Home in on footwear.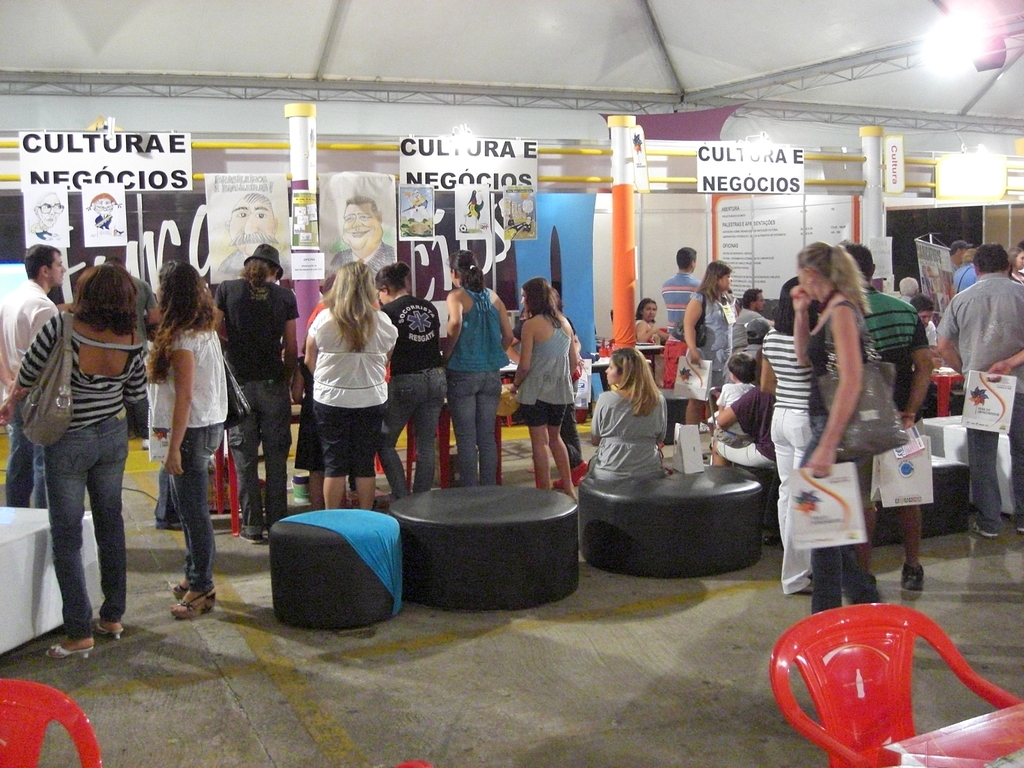
Homed in at detection(170, 580, 188, 593).
